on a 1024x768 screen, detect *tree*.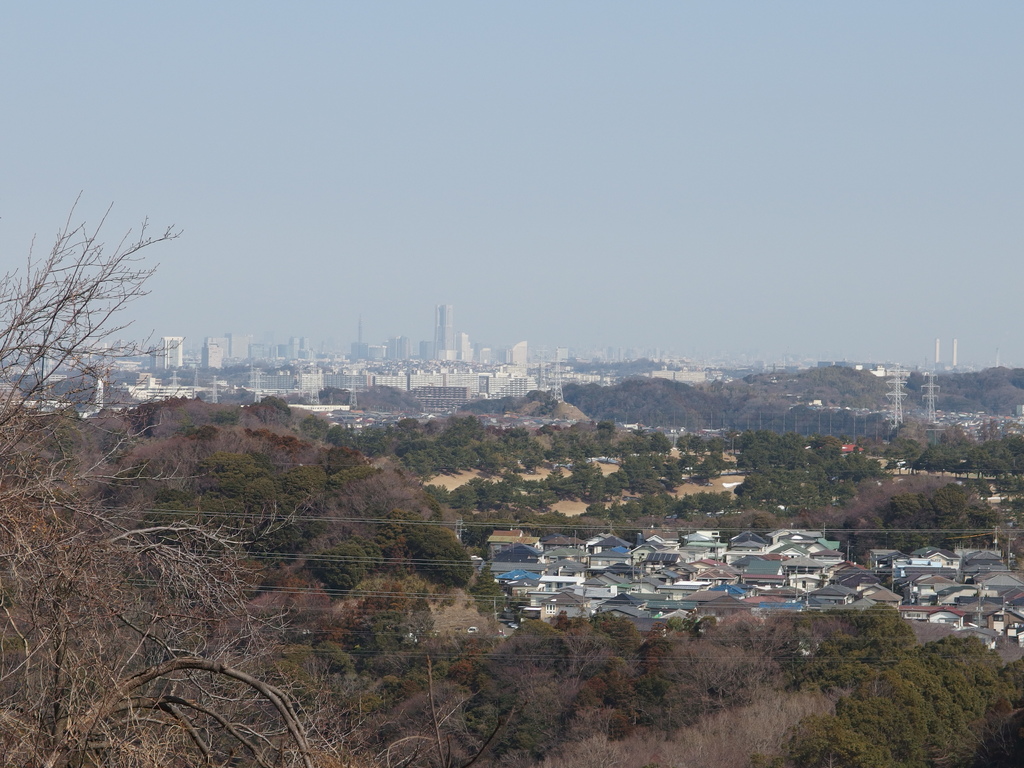
<bbox>1004, 437, 1023, 465</bbox>.
